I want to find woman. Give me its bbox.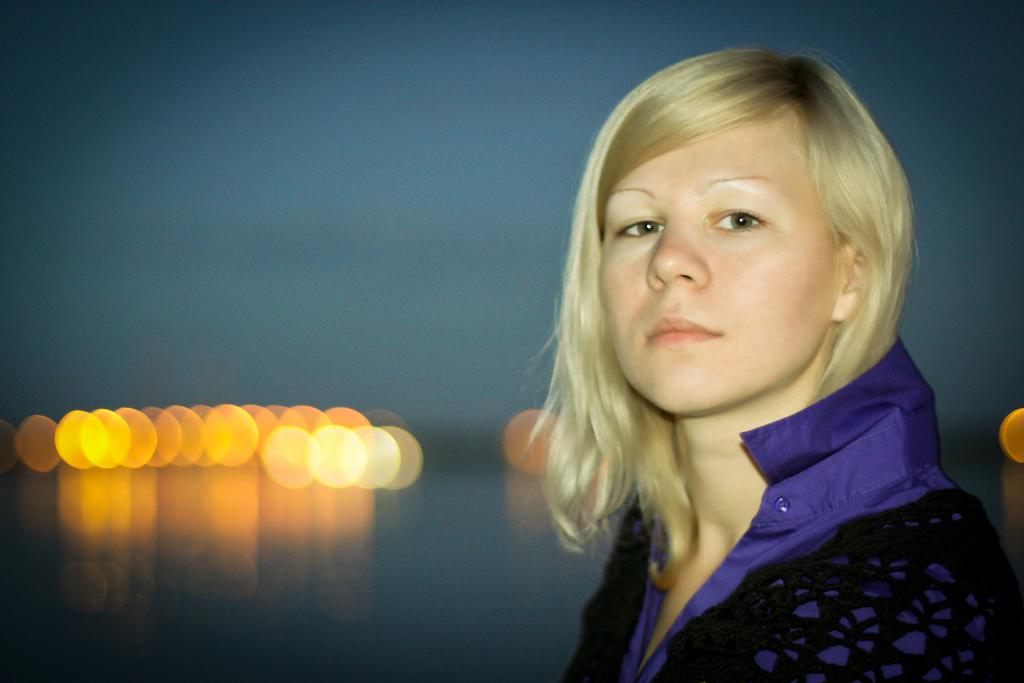
438 54 1007 682.
